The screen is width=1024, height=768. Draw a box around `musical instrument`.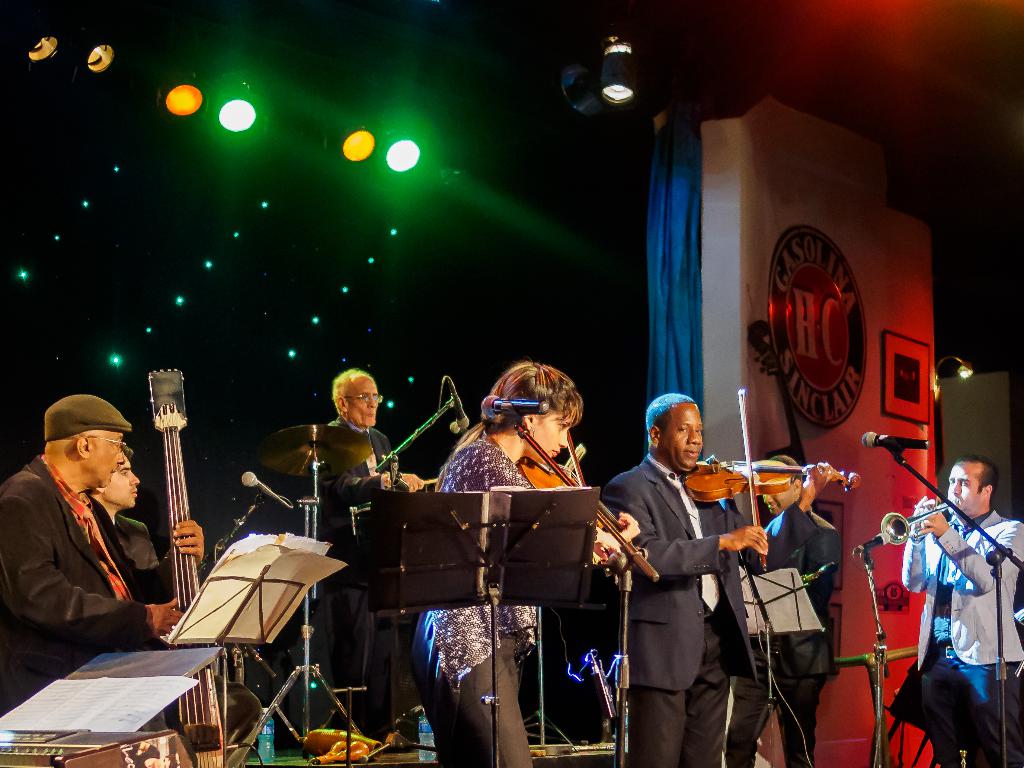
select_region(371, 465, 430, 497).
